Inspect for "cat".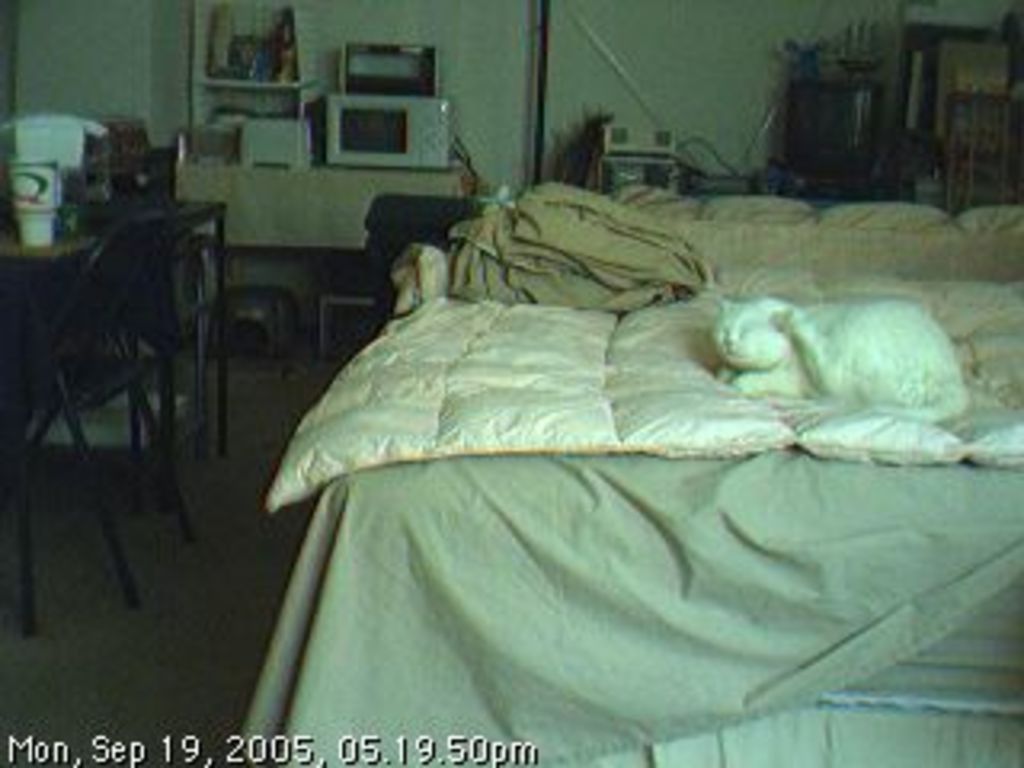
Inspection: 707 266 976 426.
